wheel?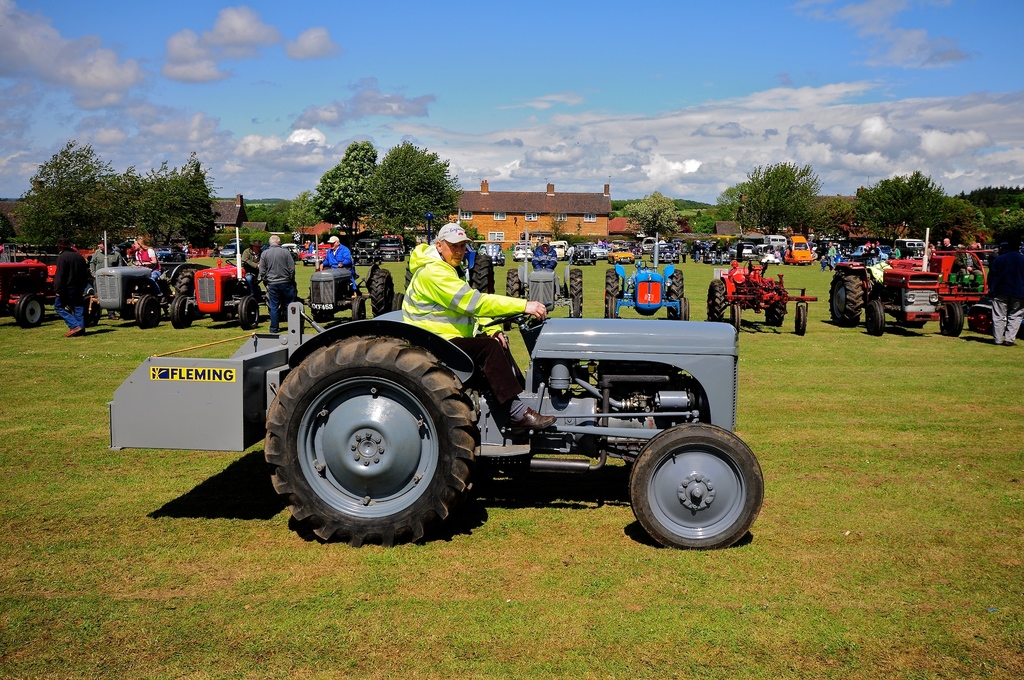
[130,255,156,270]
